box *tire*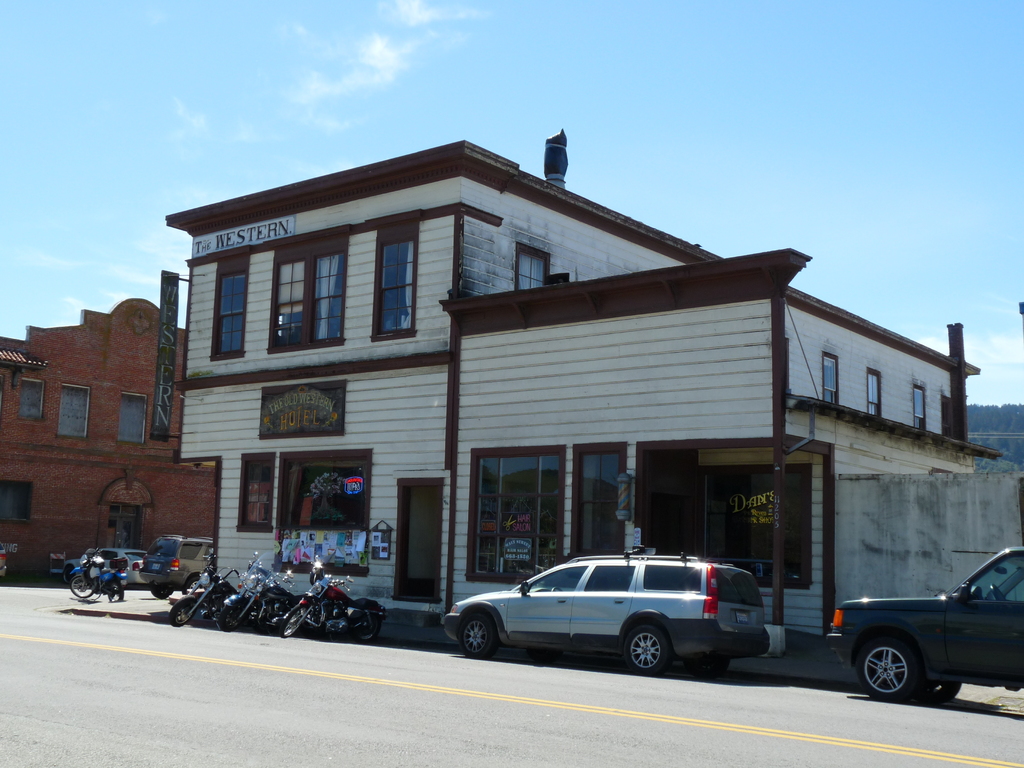
x1=151 y1=587 x2=171 y2=596
